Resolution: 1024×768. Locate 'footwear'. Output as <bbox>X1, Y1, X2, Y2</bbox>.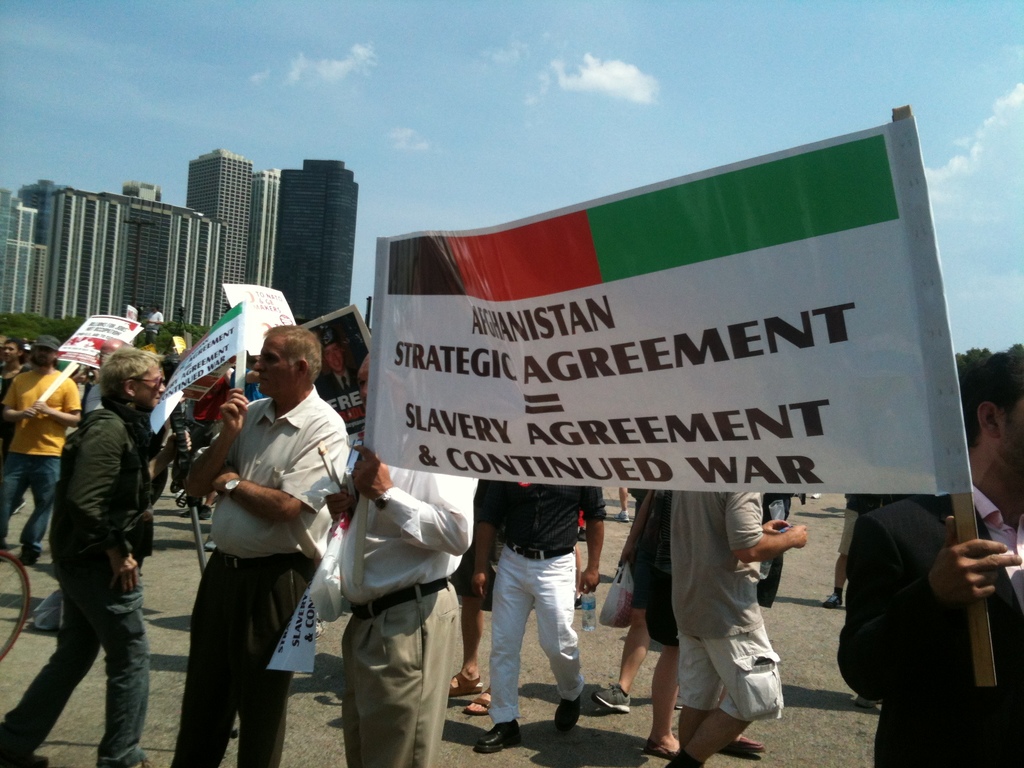
<bbox>449, 668, 483, 696</bbox>.
